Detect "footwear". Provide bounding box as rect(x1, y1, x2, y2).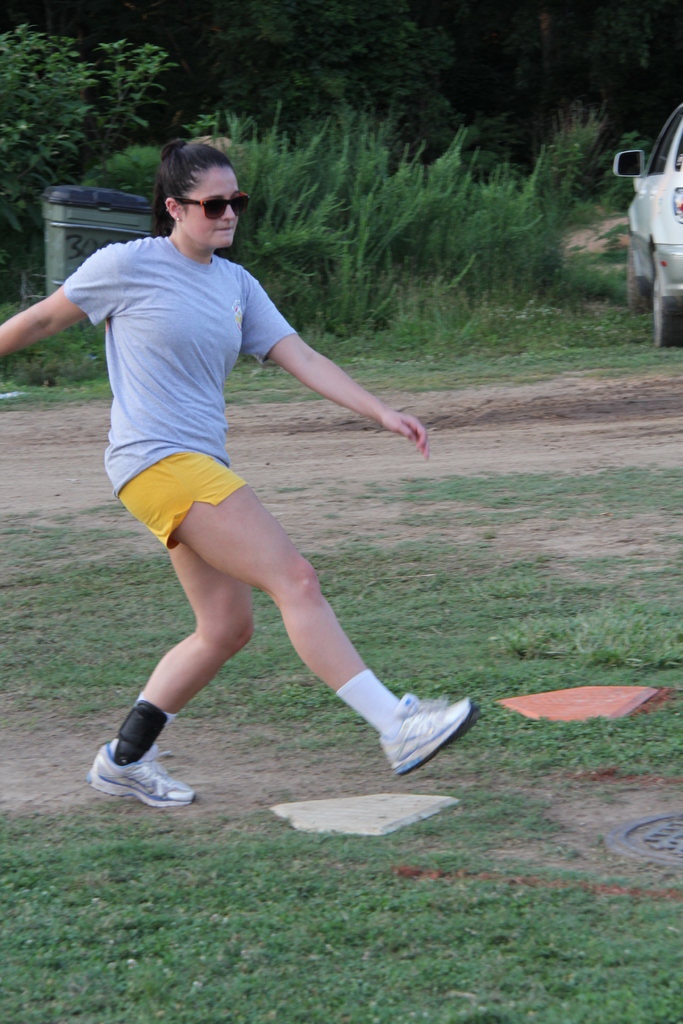
rect(84, 742, 198, 805).
